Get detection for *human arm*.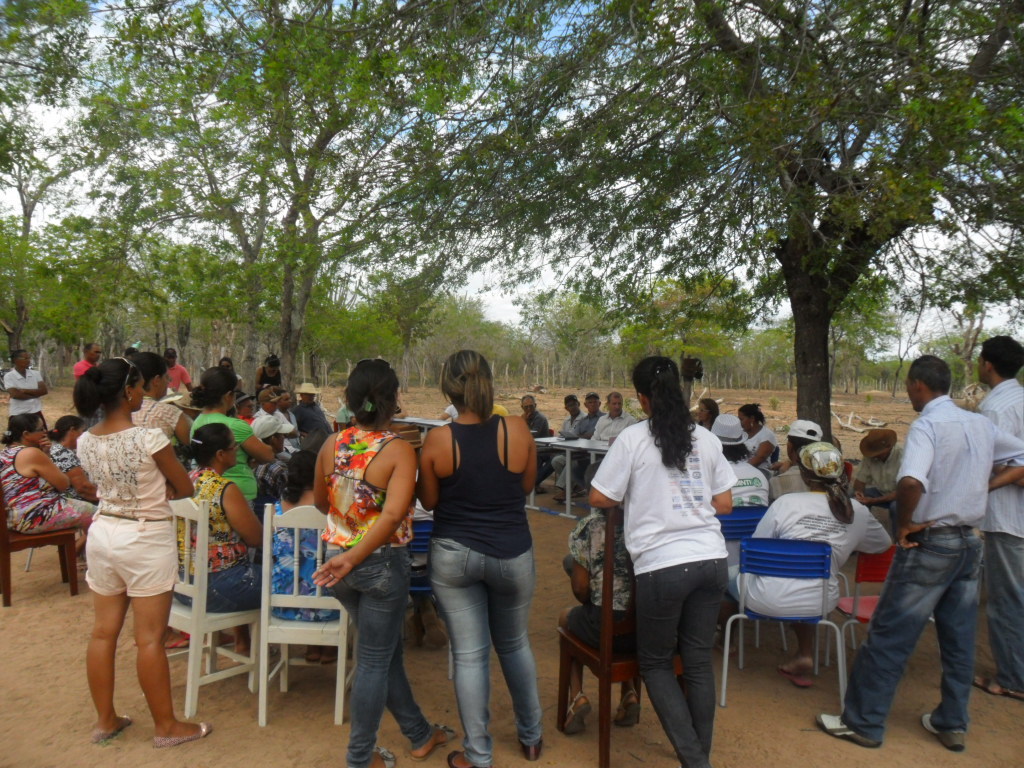
Detection: [865,519,881,547].
